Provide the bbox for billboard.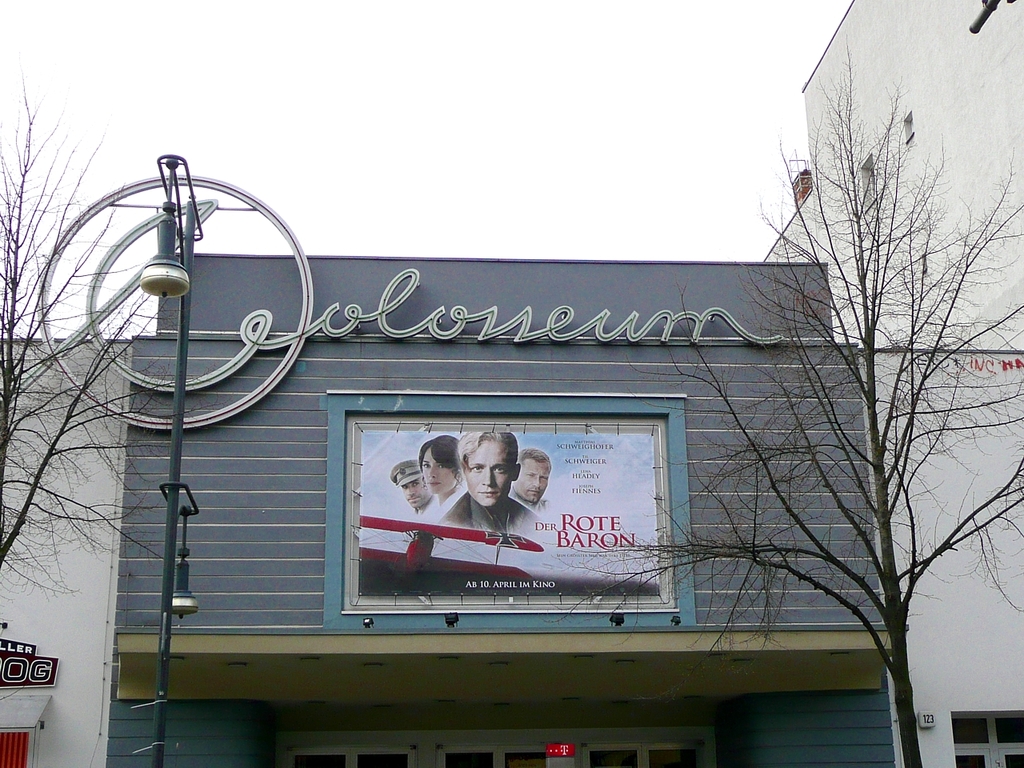
box(341, 414, 676, 611).
